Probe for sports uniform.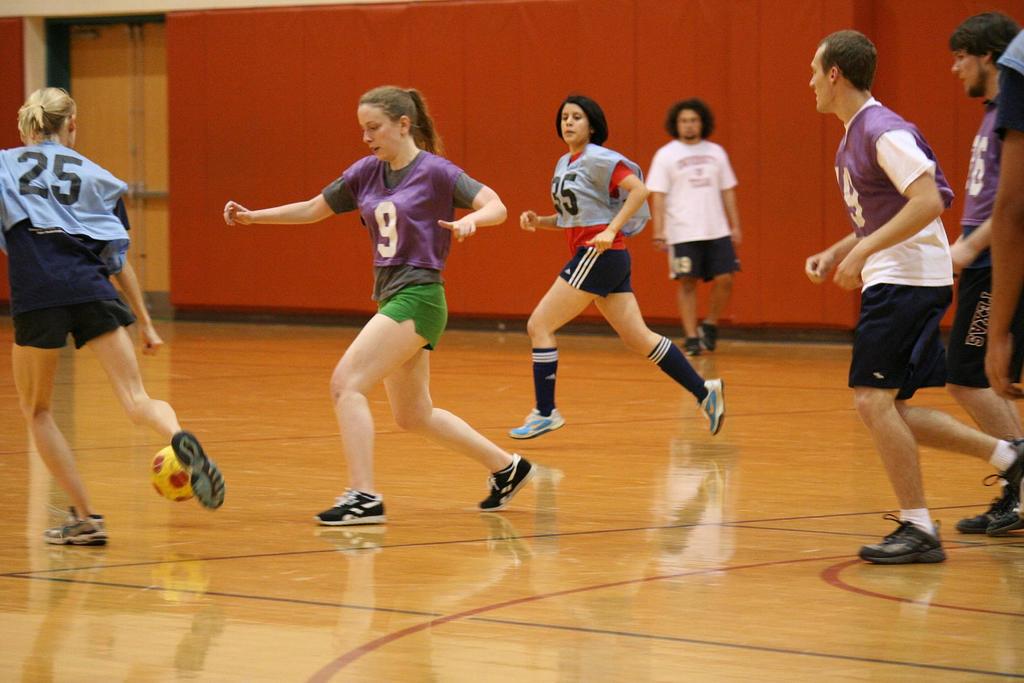
Probe result: Rect(519, 147, 724, 444).
